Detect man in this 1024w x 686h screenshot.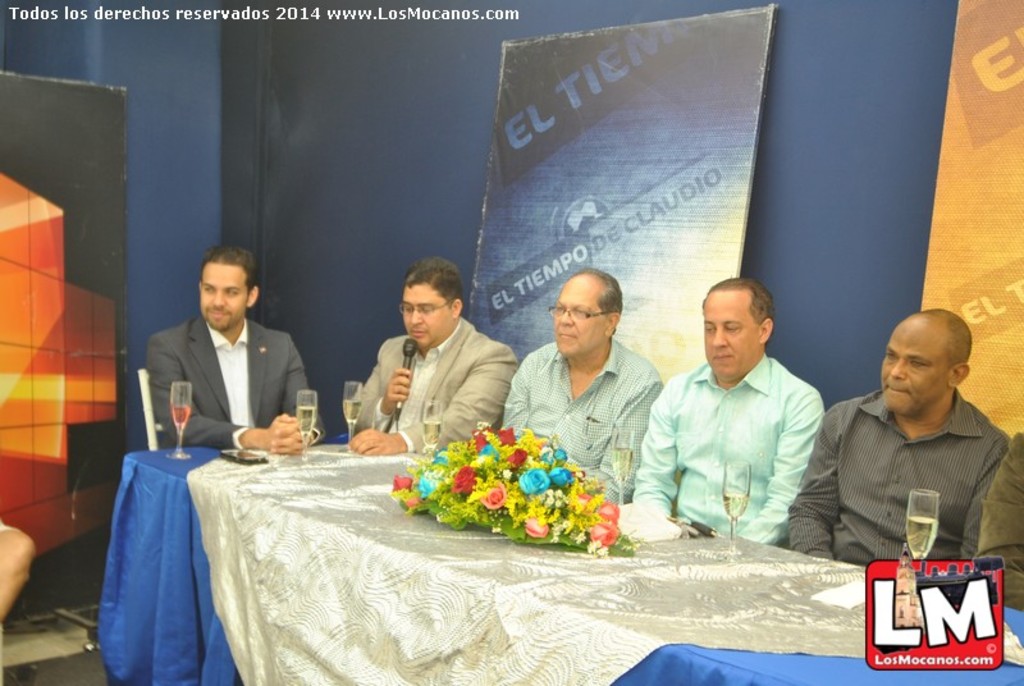
Detection: 500 269 668 508.
